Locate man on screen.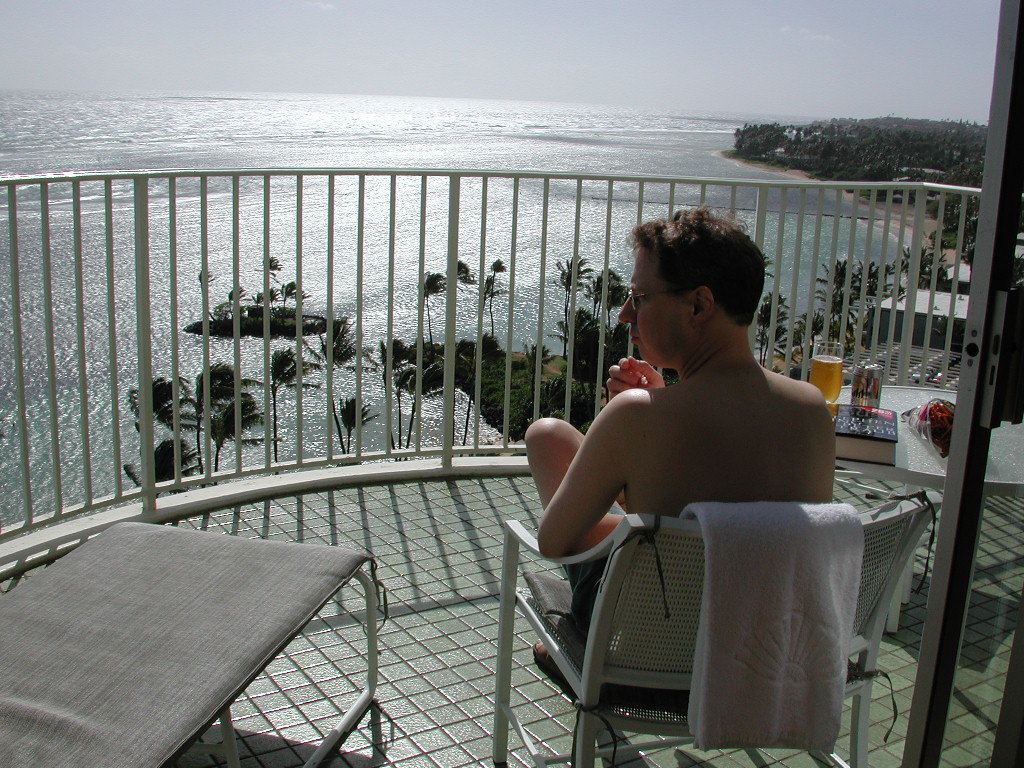
On screen at 529/204/831/696.
